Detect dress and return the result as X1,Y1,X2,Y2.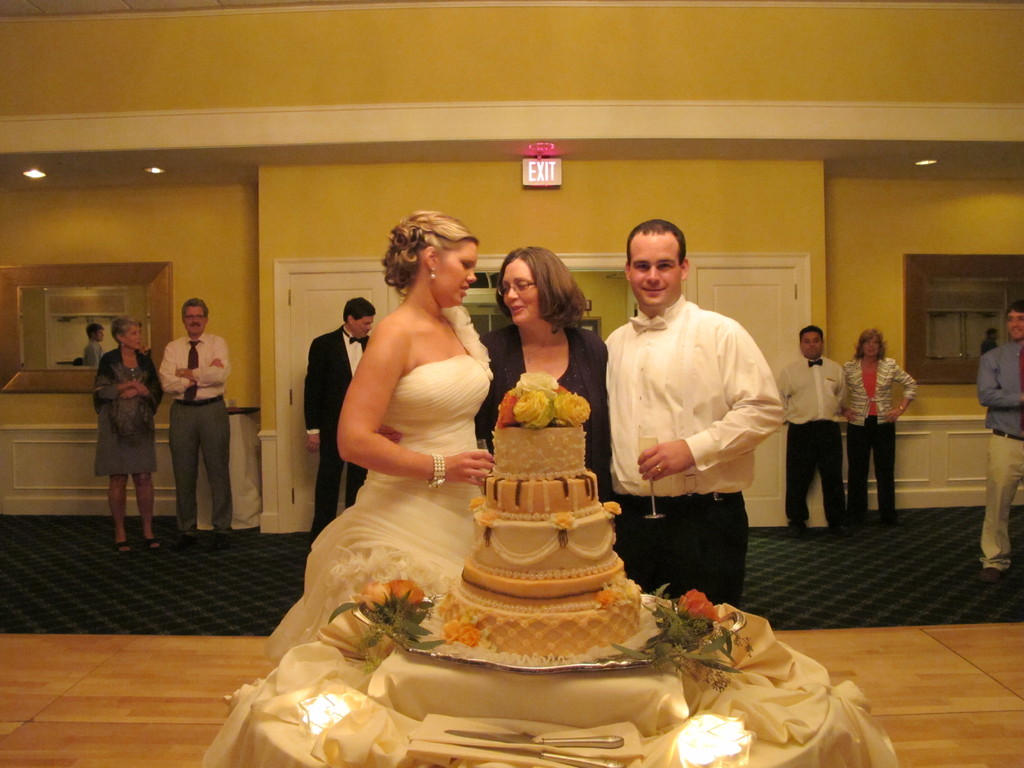
262,301,479,657.
